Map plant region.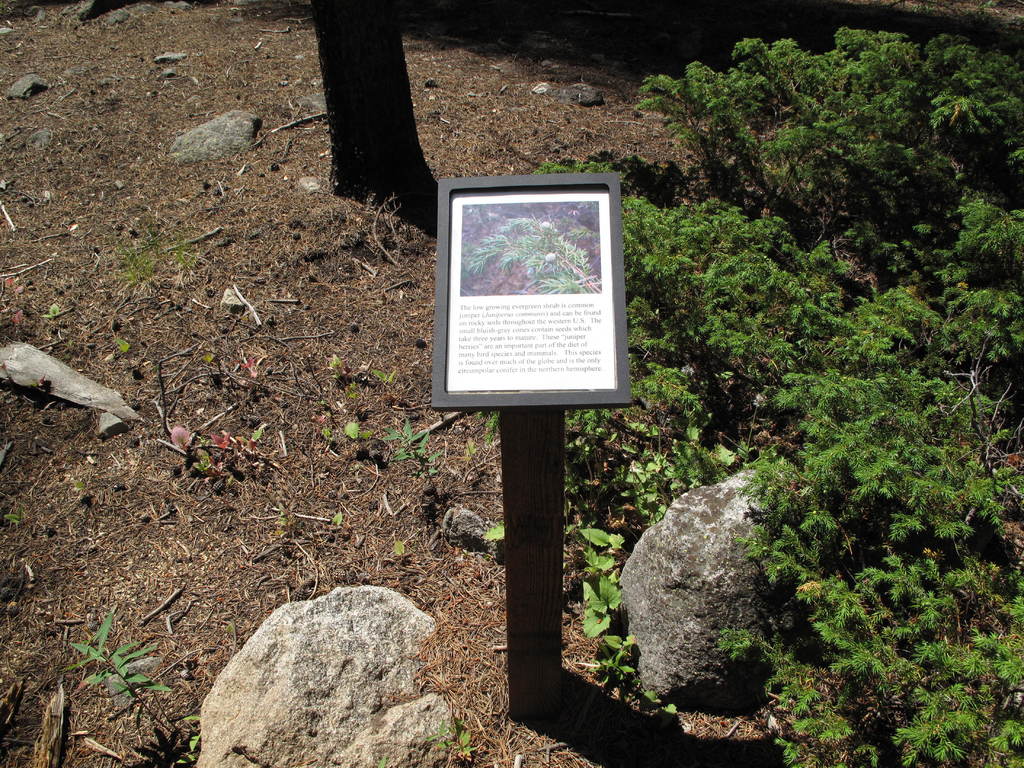
Mapped to [left=153, top=422, right=260, bottom=494].
